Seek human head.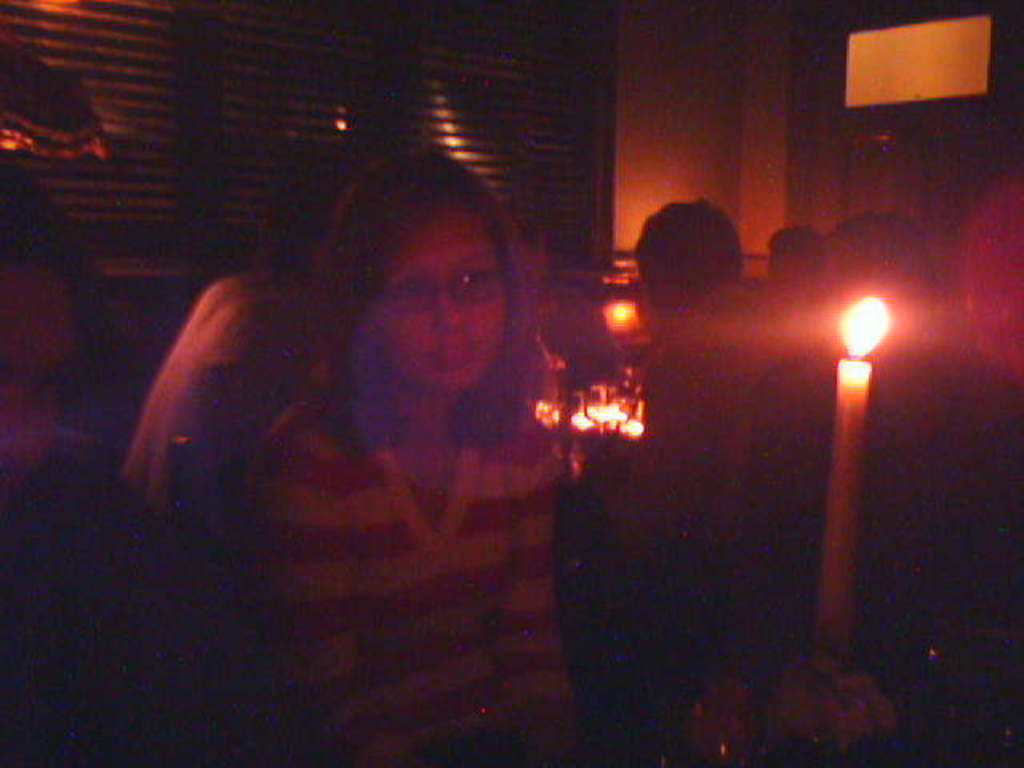
<box>763,229,819,290</box>.
